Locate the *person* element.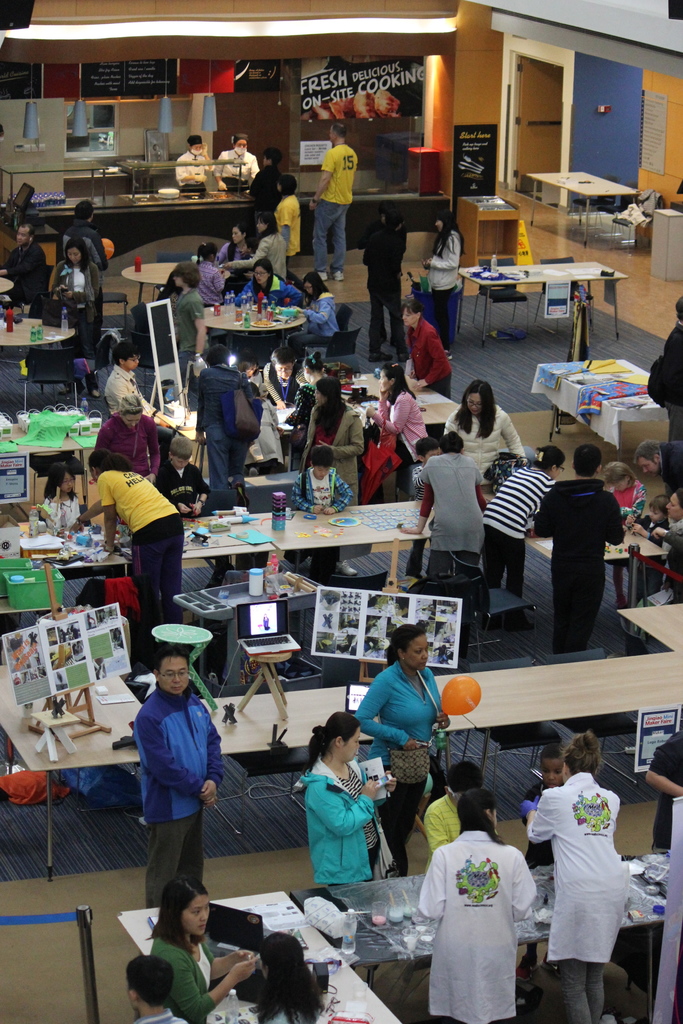
Element bbox: bbox=(399, 424, 490, 673).
